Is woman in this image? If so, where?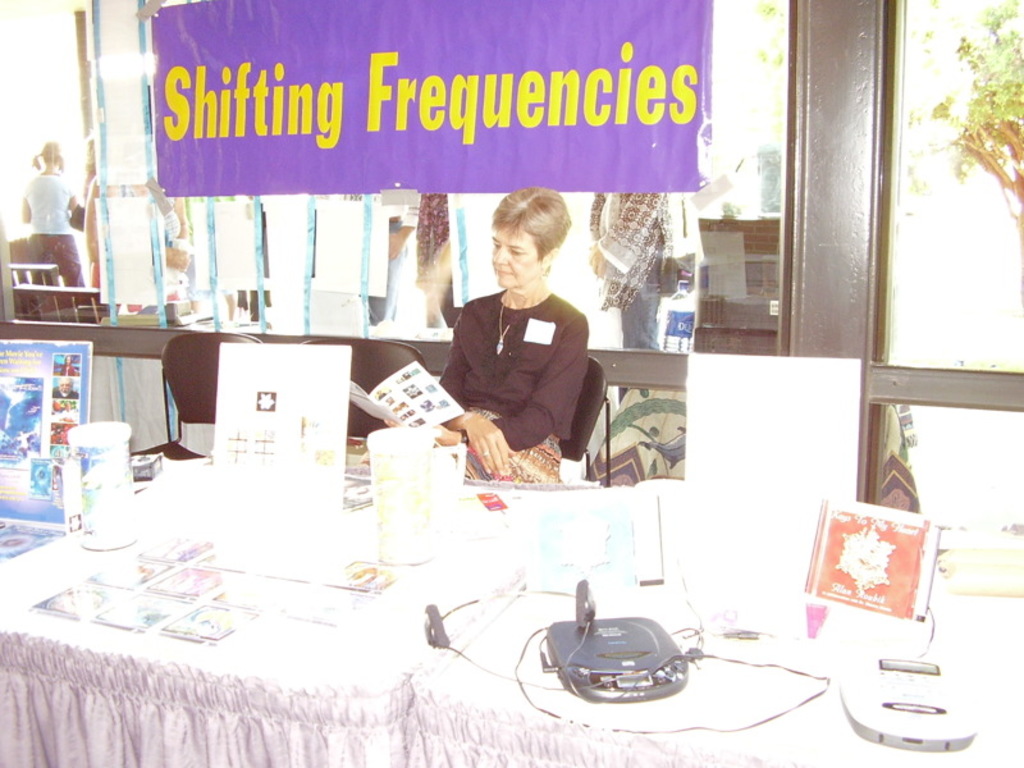
Yes, at (428,192,604,516).
